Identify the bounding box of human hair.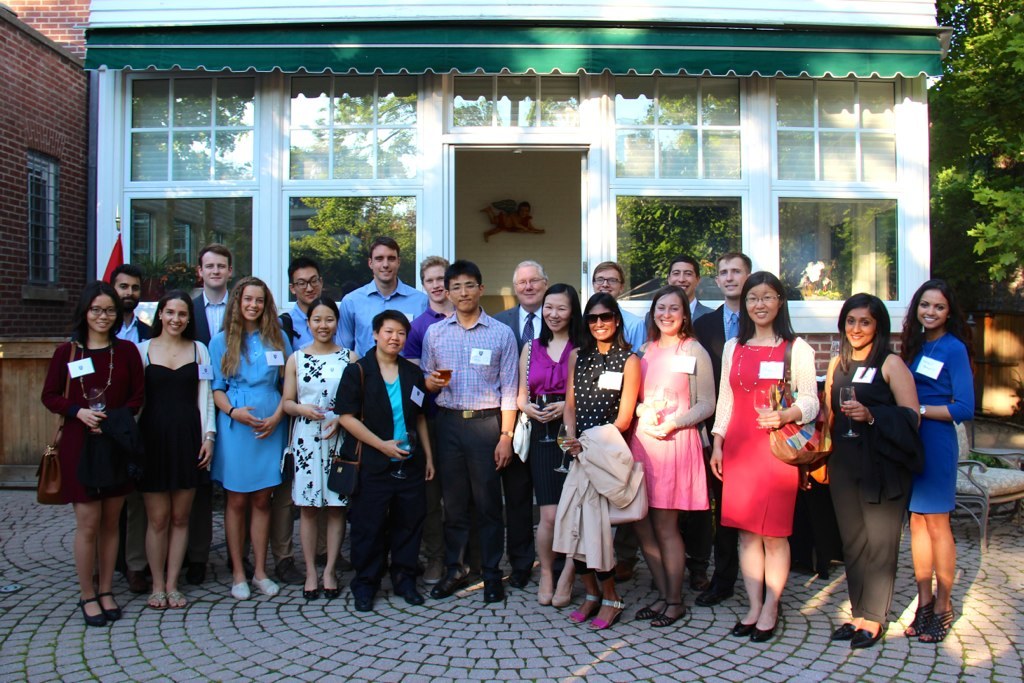
<region>215, 276, 286, 378</region>.
